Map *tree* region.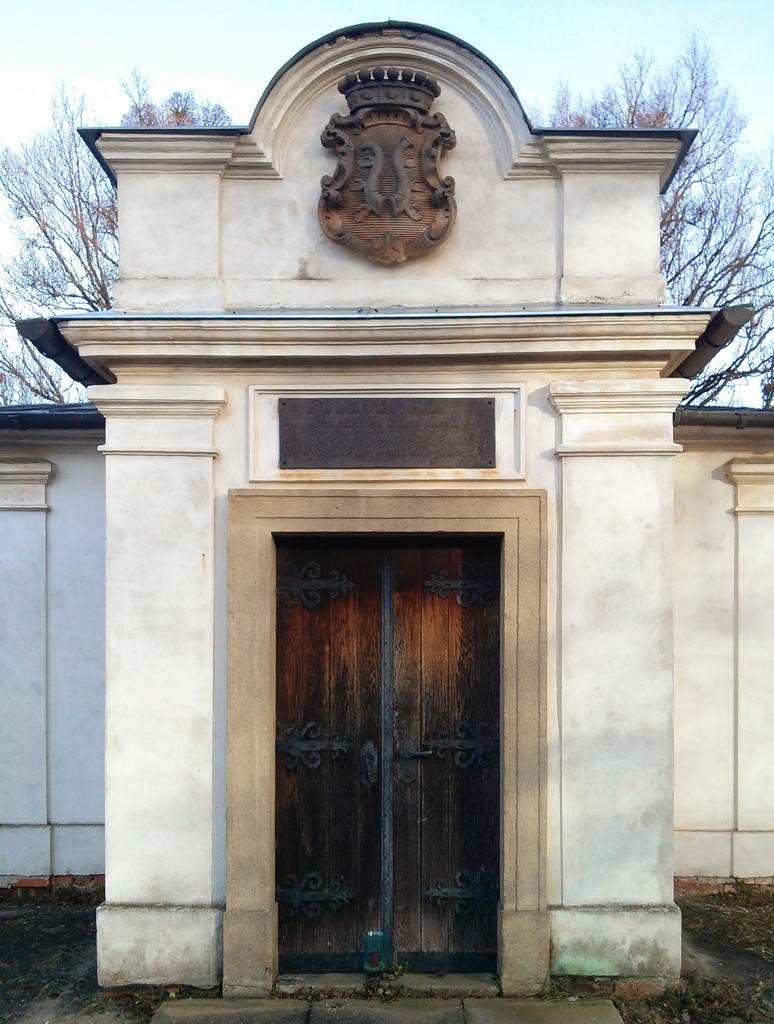
Mapped to detection(0, 68, 236, 406).
